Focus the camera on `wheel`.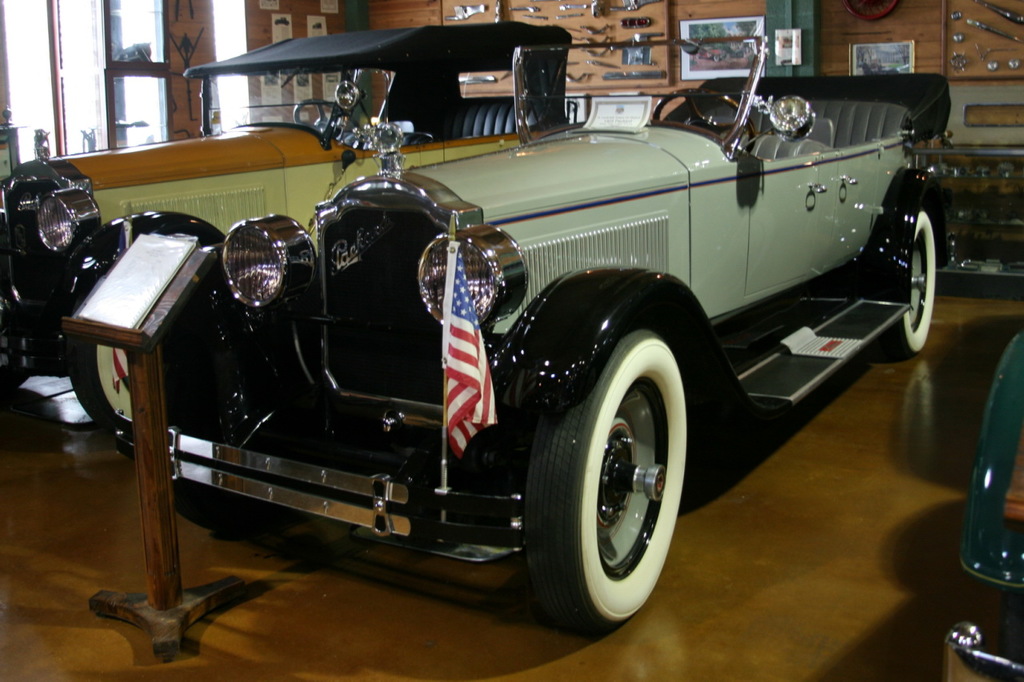
Focus region: [left=647, top=93, right=750, bottom=150].
